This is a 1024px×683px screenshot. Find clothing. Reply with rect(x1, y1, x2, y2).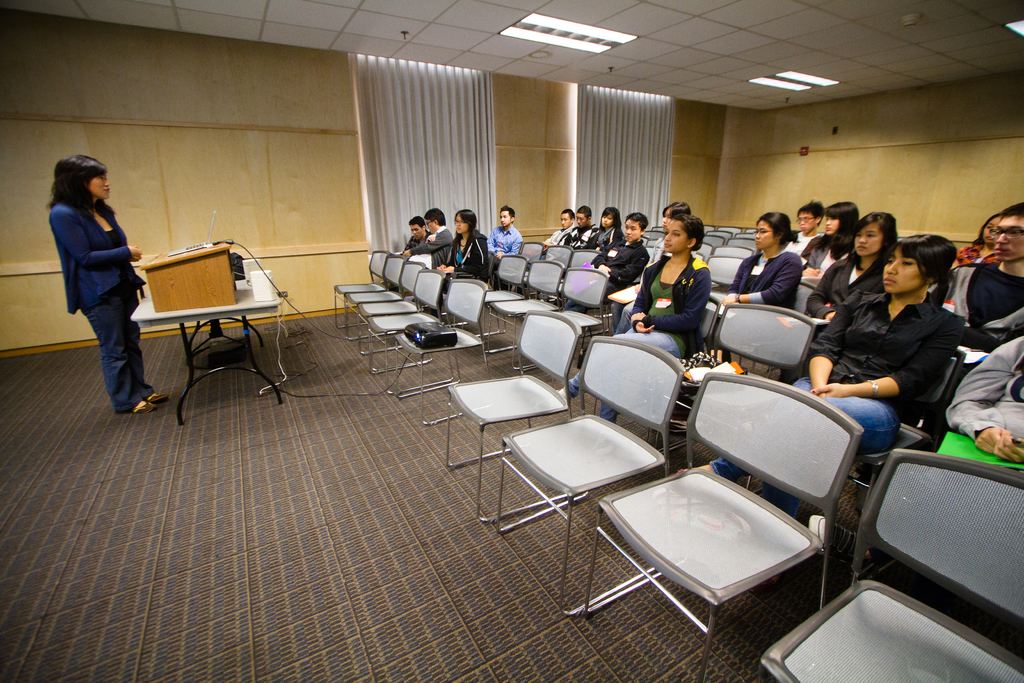
rect(576, 224, 623, 254).
